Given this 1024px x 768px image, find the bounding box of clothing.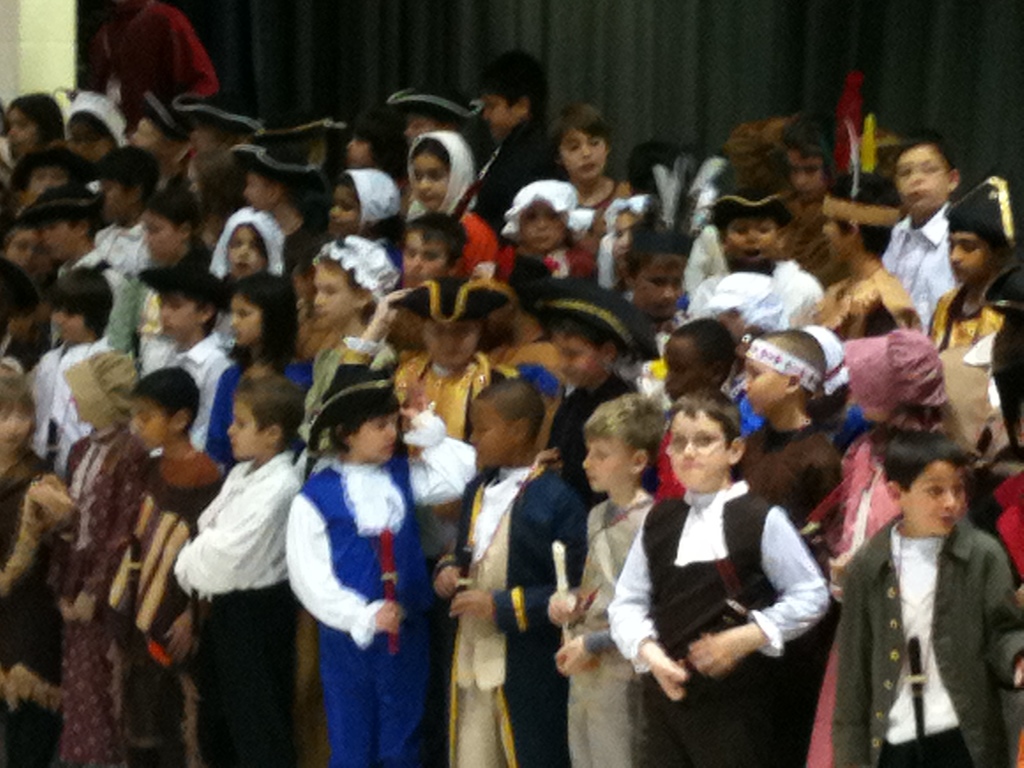
(741,426,850,516).
